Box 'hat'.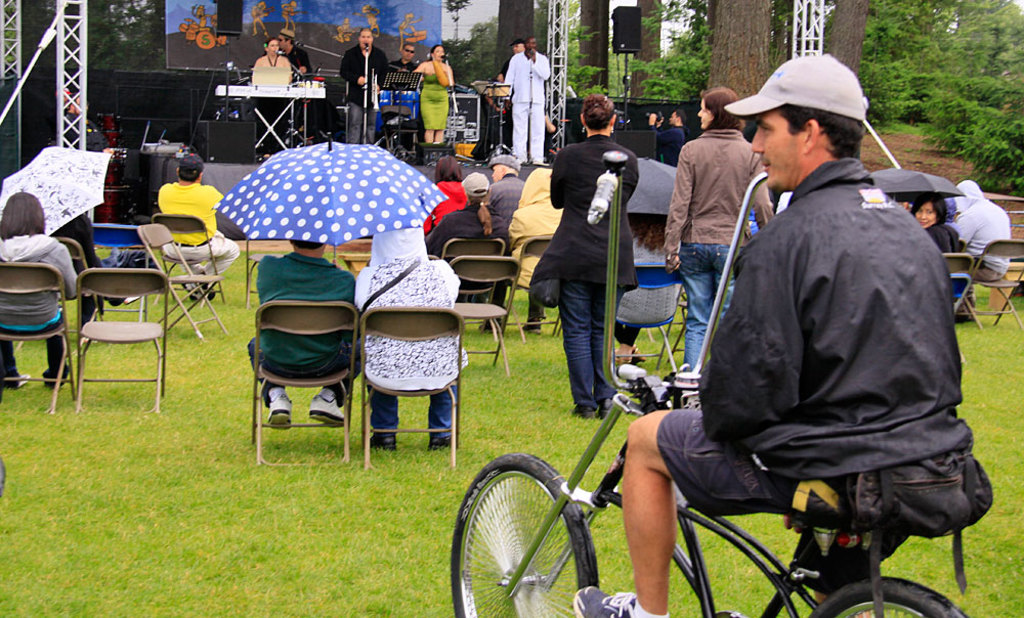
x1=462 y1=171 x2=493 y2=200.
